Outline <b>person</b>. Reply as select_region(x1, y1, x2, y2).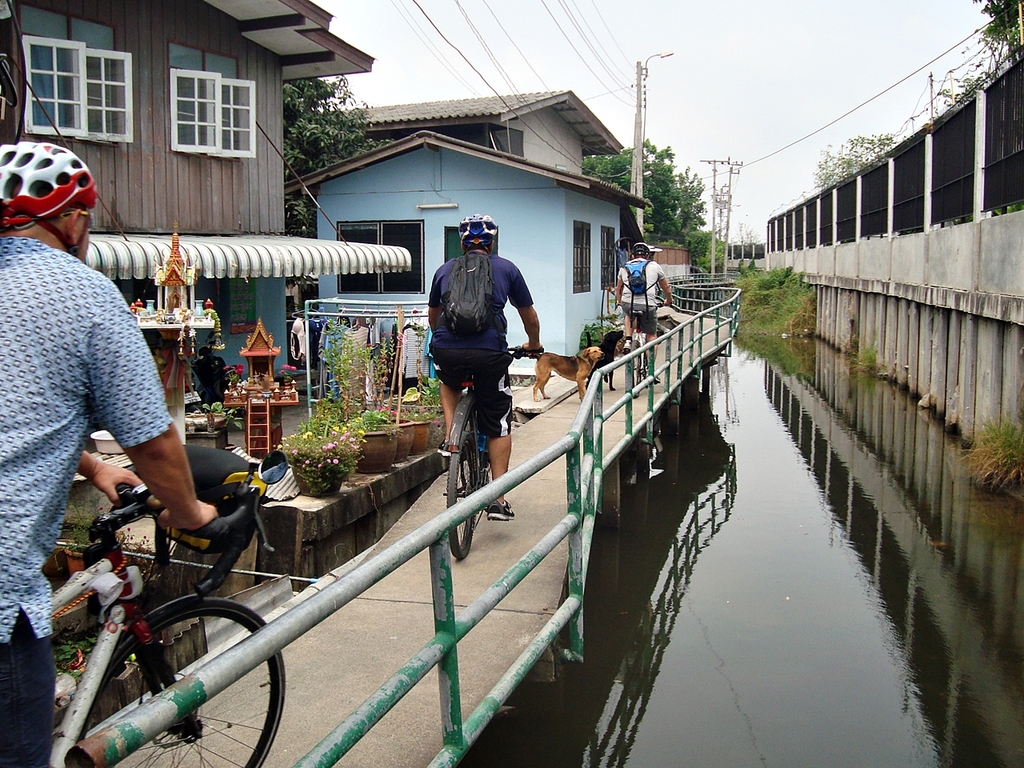
select_region(0, 140, 218, 767).
